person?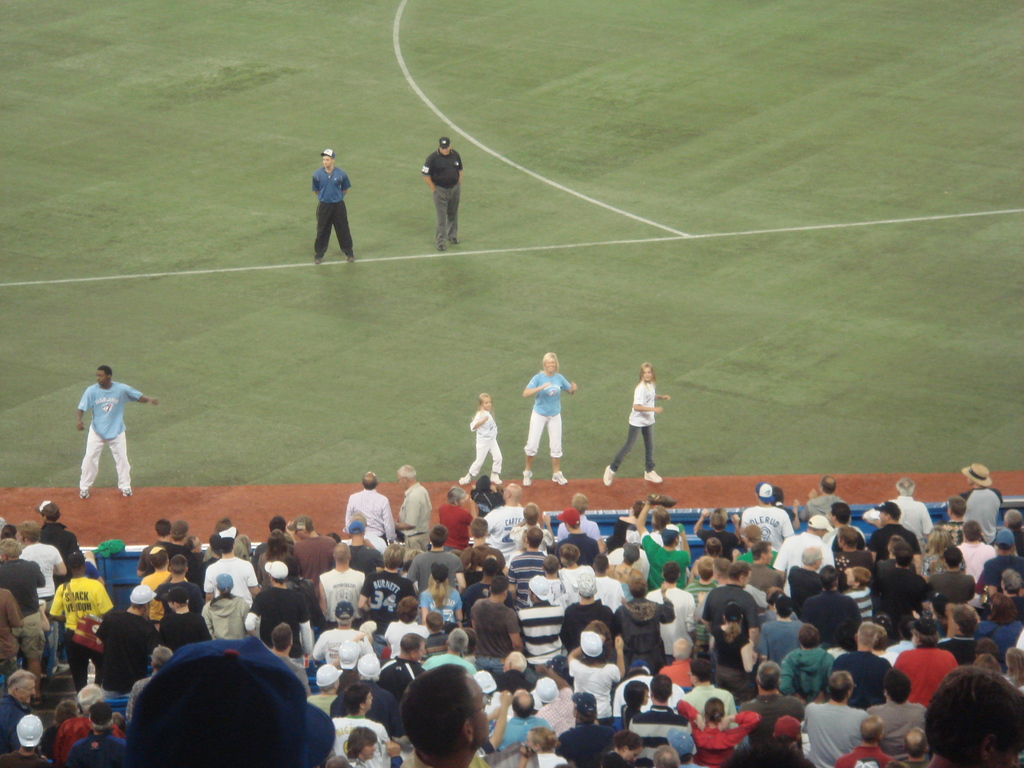
[x1=744, y1=481, x2=792, y2=539]
